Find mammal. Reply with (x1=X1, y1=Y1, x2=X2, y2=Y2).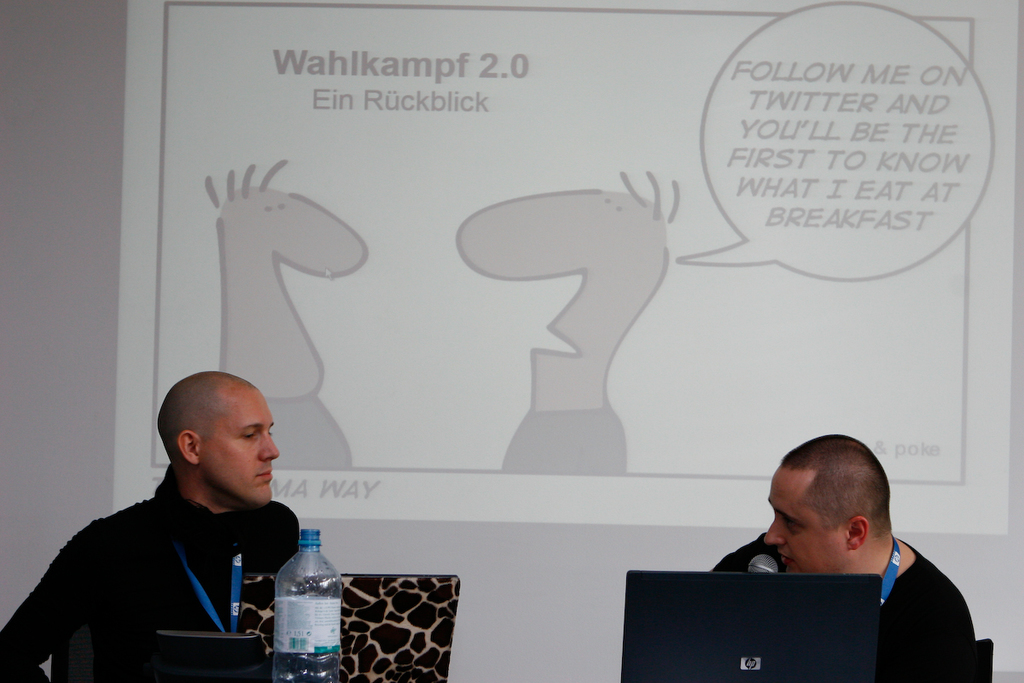
(x1=711, y1=436, x2=980, y2=682).
